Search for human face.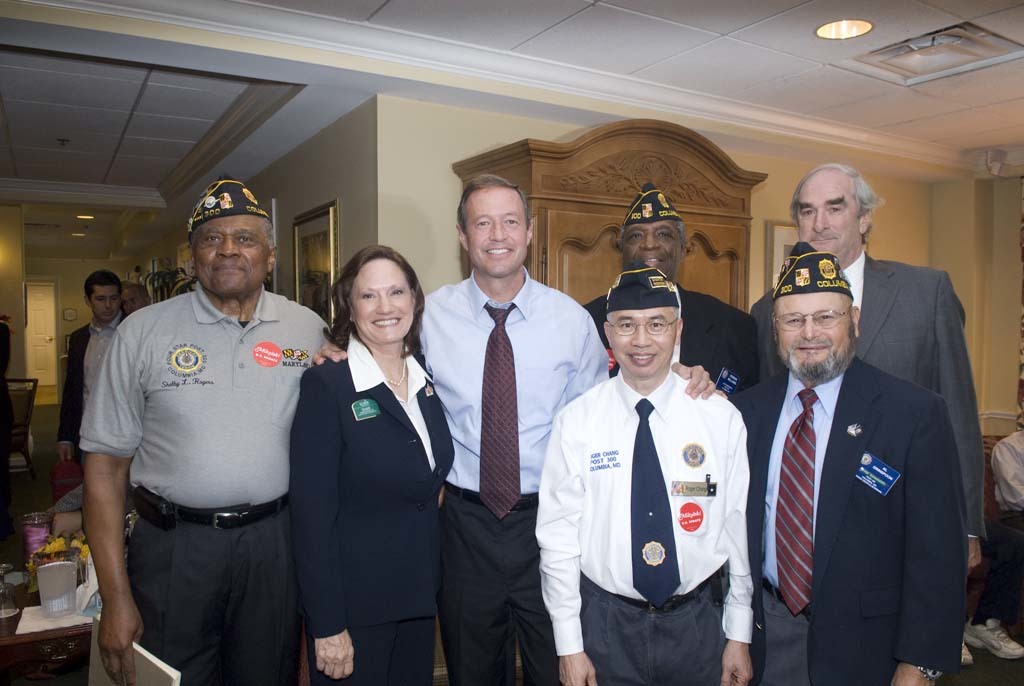
Found at bbox=(348, 261, 411, 342).
